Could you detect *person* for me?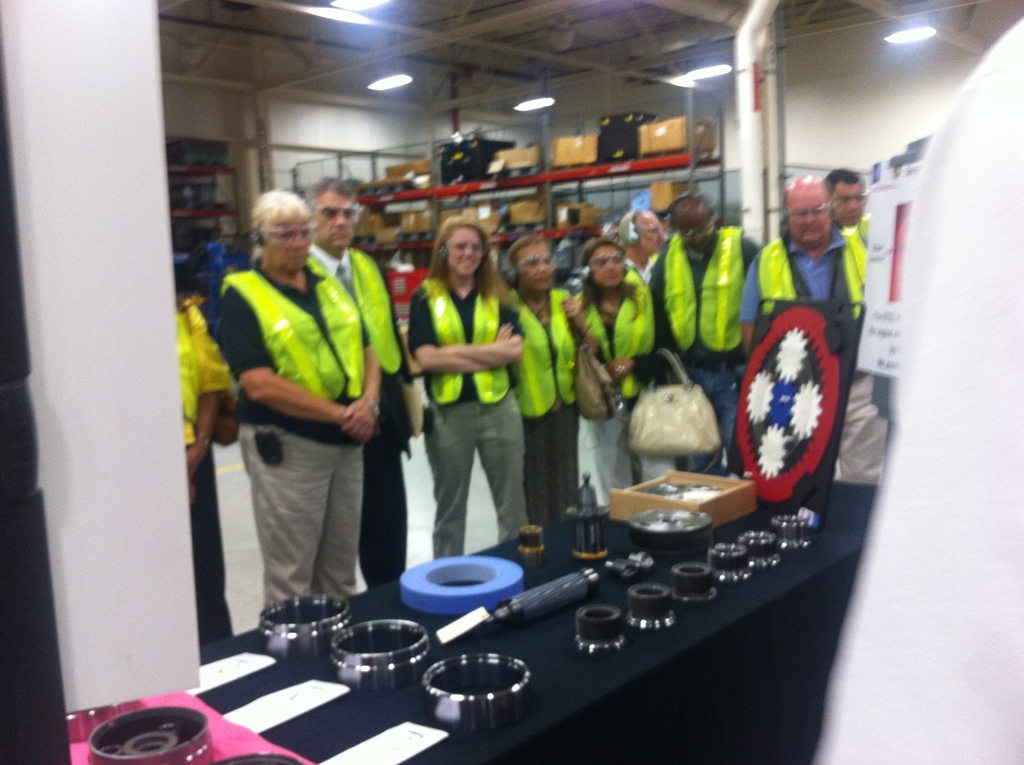
Detection result: bbox=[304, 172, 417, 587].
